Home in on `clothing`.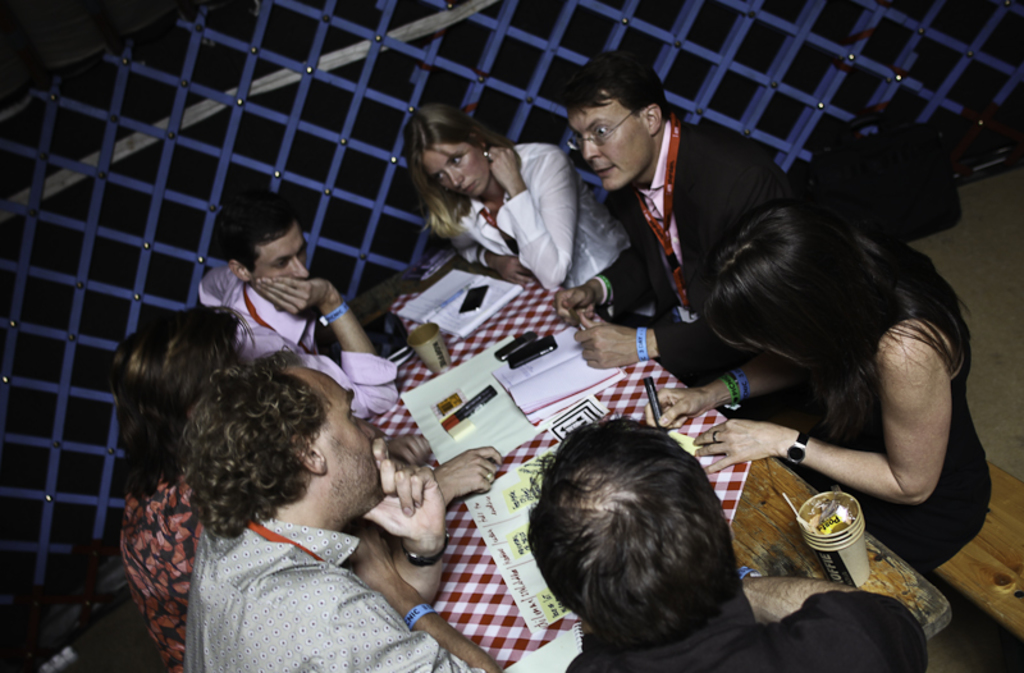
Homed in at 588 111 799 389.
